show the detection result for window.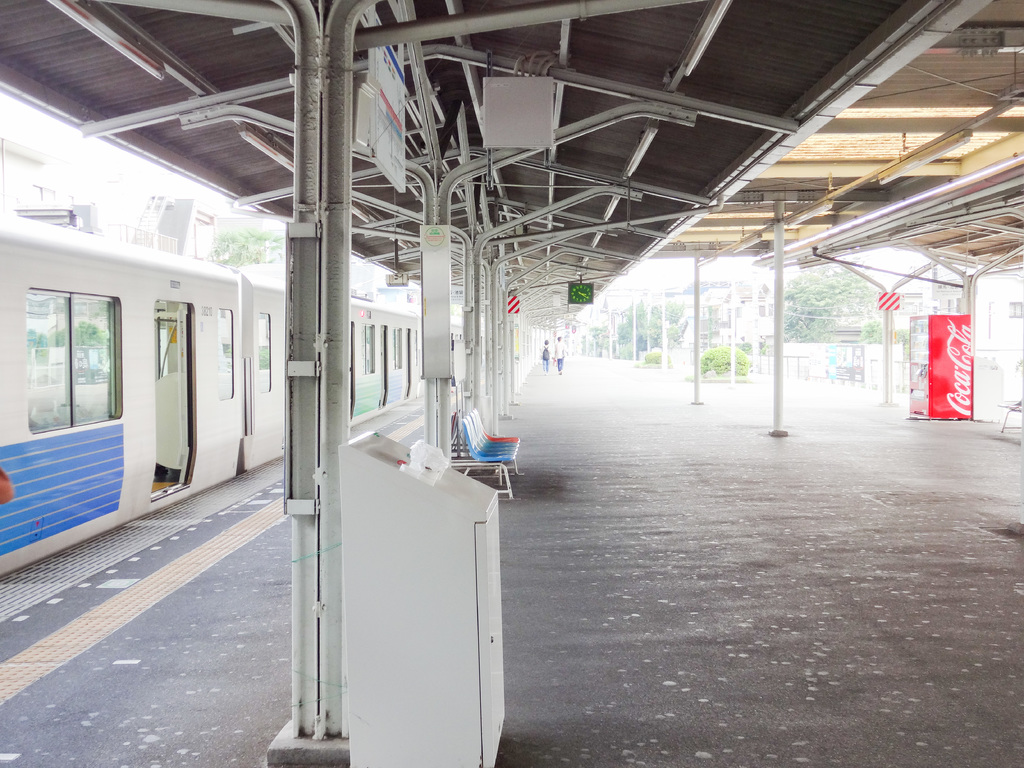
x1=257, y1=311, x2=272, y2=387.
